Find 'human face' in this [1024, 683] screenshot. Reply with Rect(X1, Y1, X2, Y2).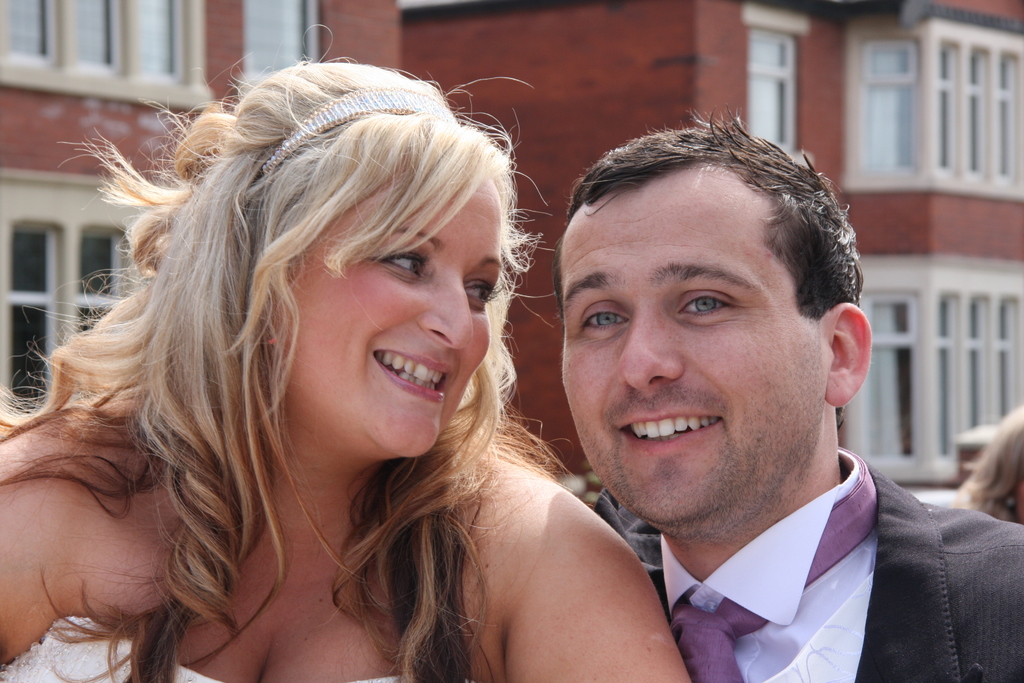
Rect(268, 177, 504, 457).
